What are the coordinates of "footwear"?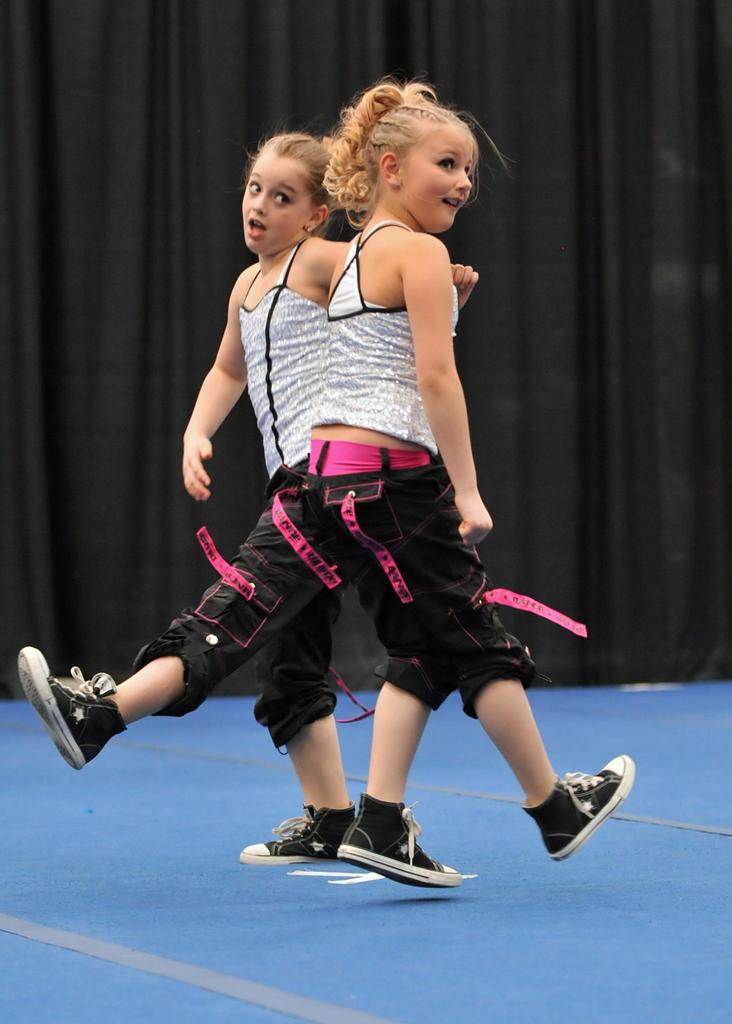
(235, 801, 356, 860).
